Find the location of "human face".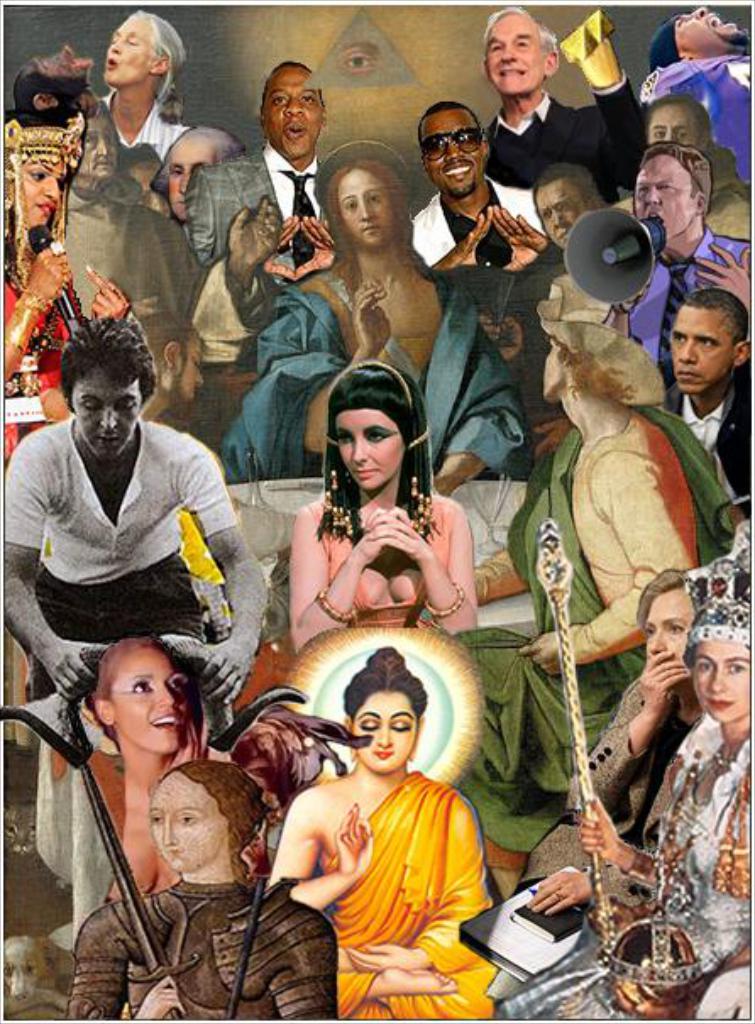
Location: left=687, top=636, right=745, bottom=728.
